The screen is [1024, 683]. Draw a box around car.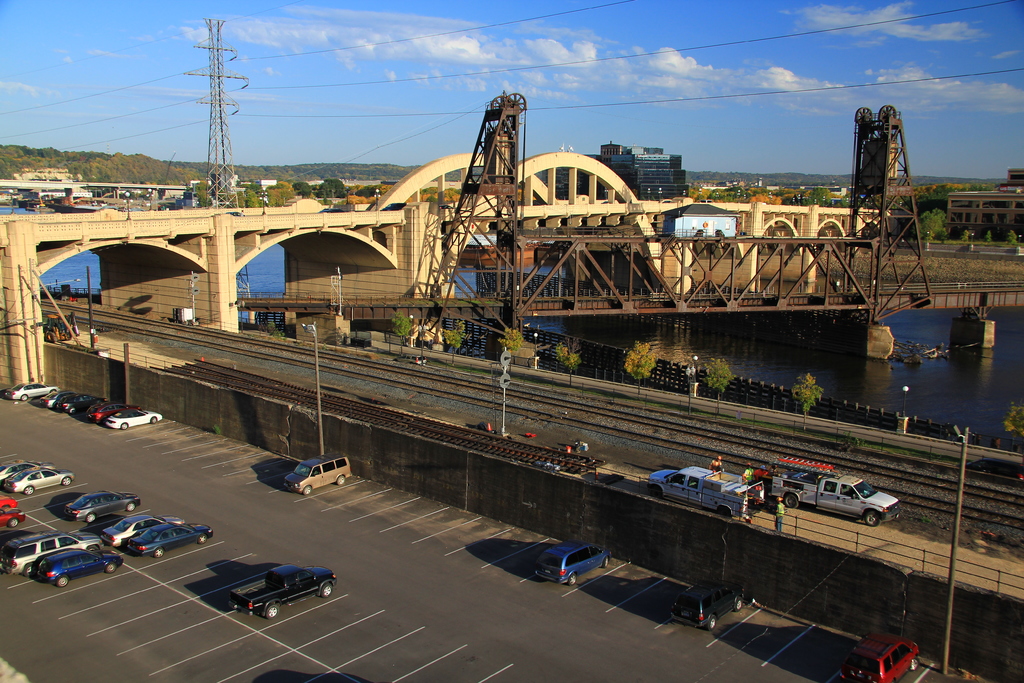
box(129, 523, 211, 557).
